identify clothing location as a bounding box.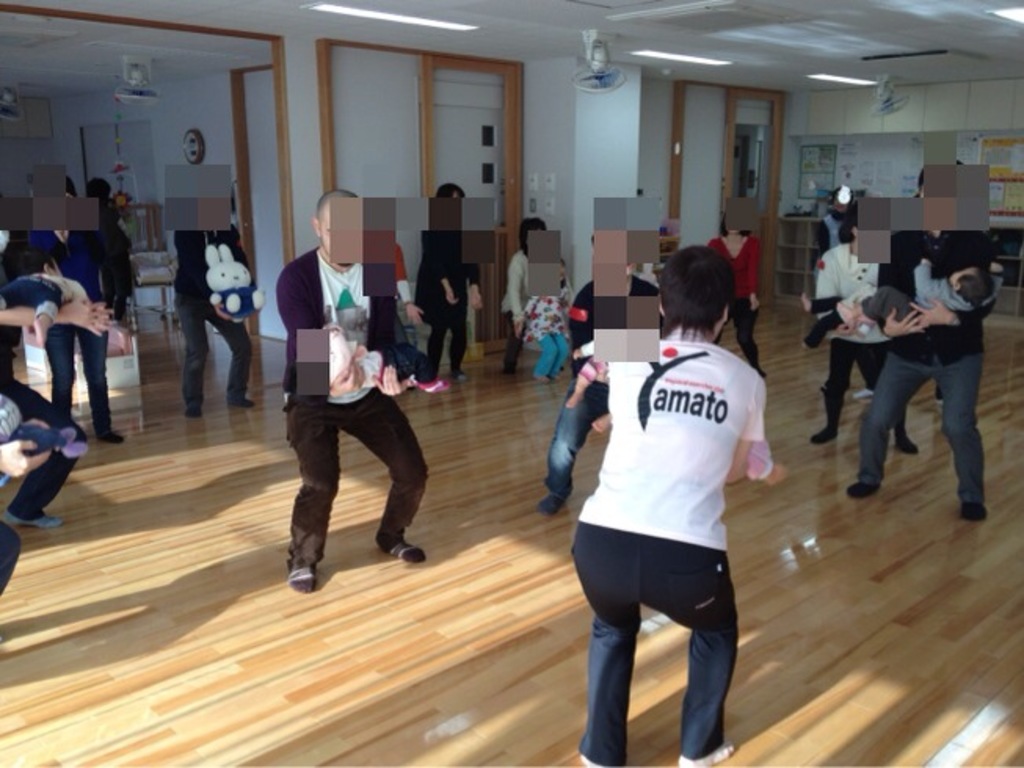
{"x1": 859, "y1": 218, "x2": 990, "y2": 503}.
